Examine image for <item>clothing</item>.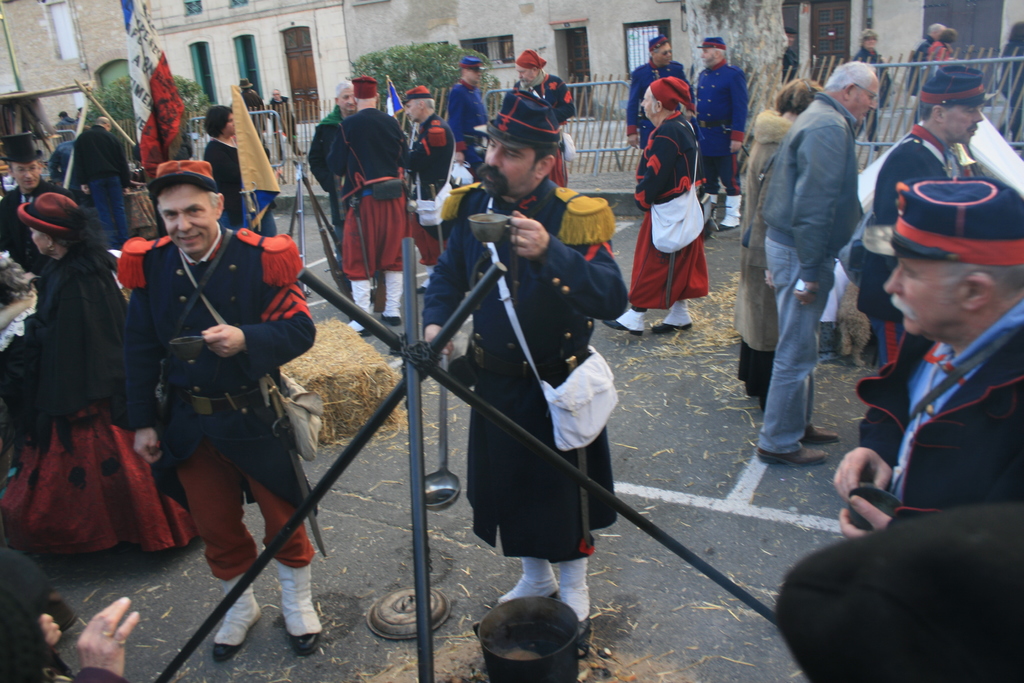
Examination result: rect(66, 125, 127, 240).
